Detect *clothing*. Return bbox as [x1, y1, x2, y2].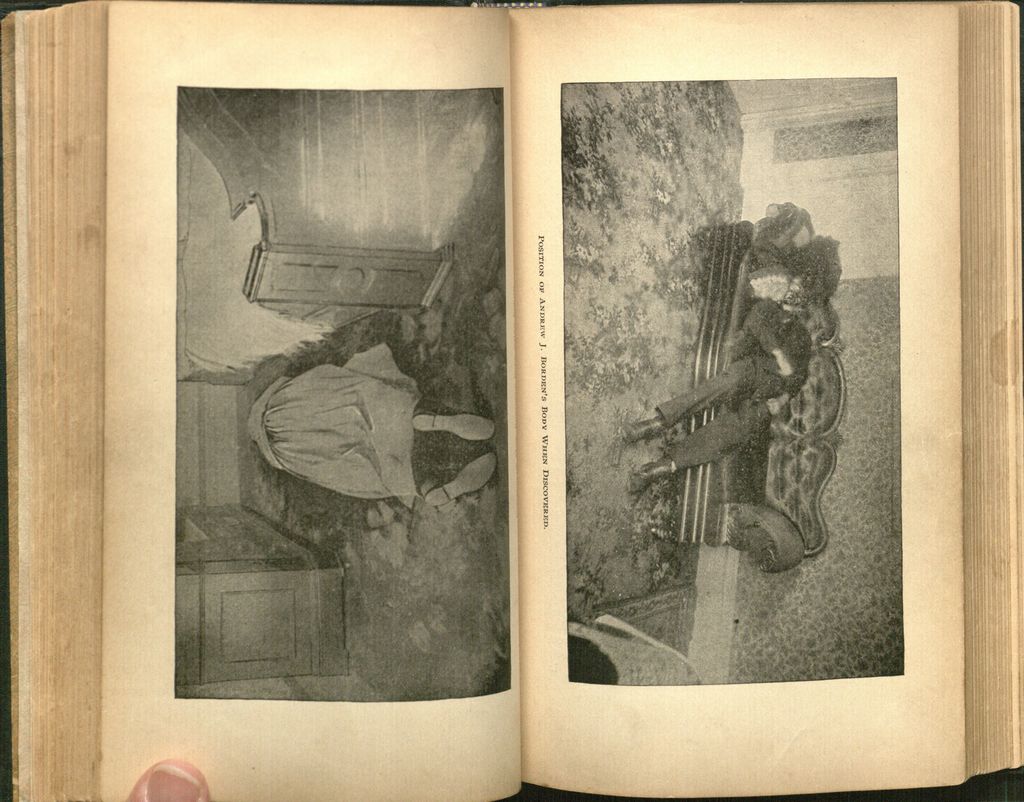
[252, 342, 424, 505].
